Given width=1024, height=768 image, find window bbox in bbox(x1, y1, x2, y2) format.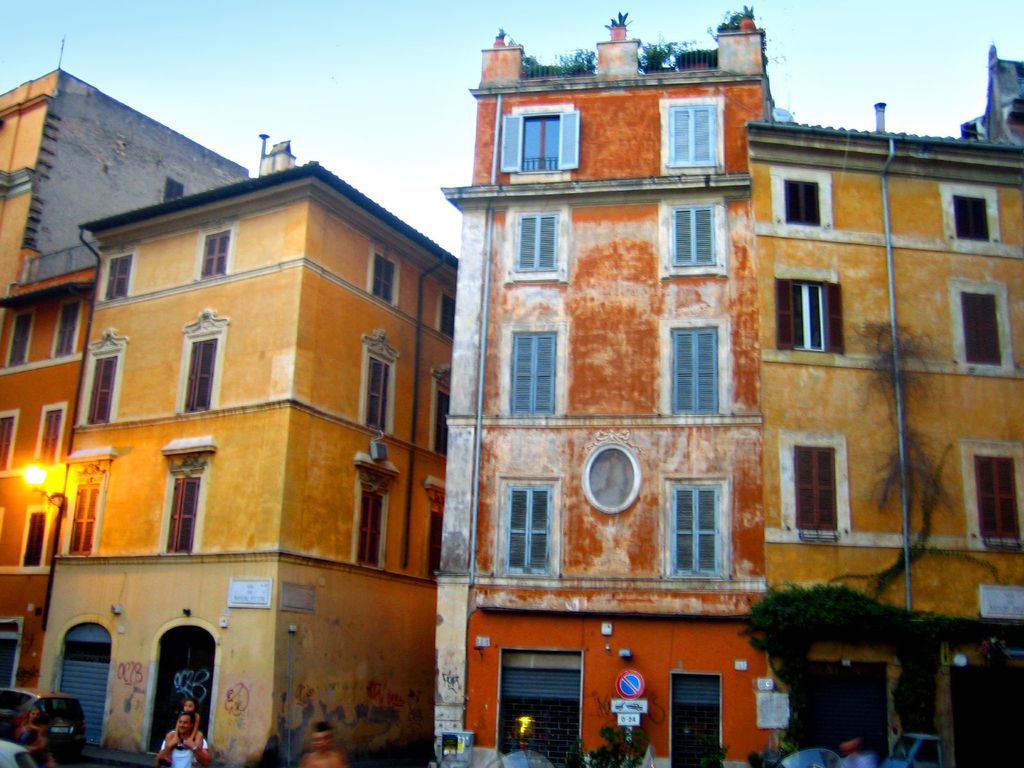
bbox(0, 410, 19, 474).
